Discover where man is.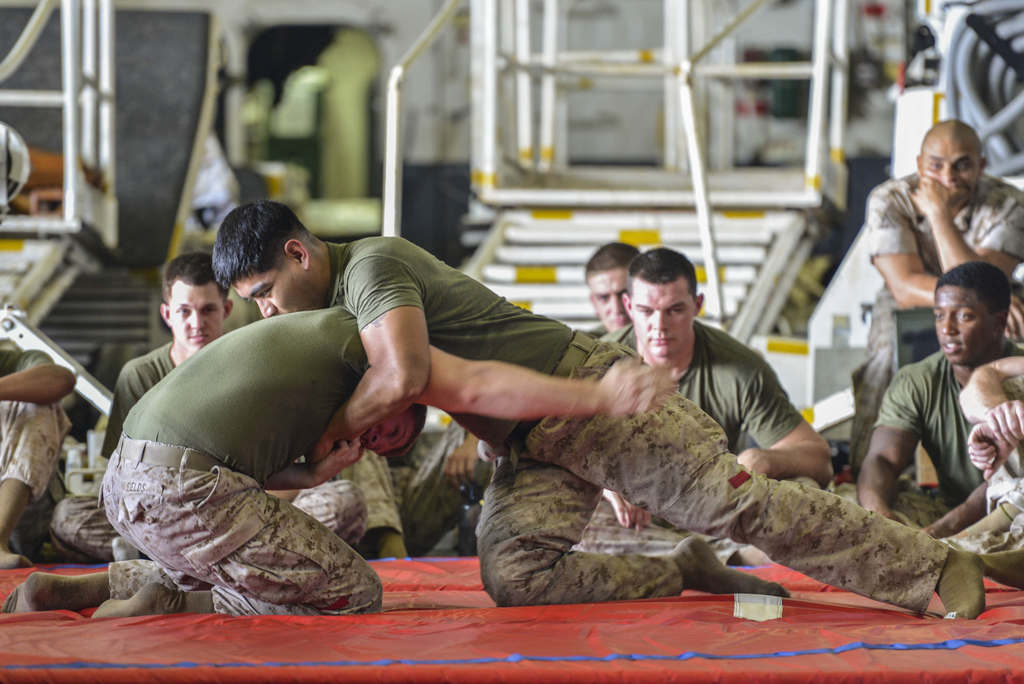
Discovered at <region>940, 348, 1023, 577</region>.
